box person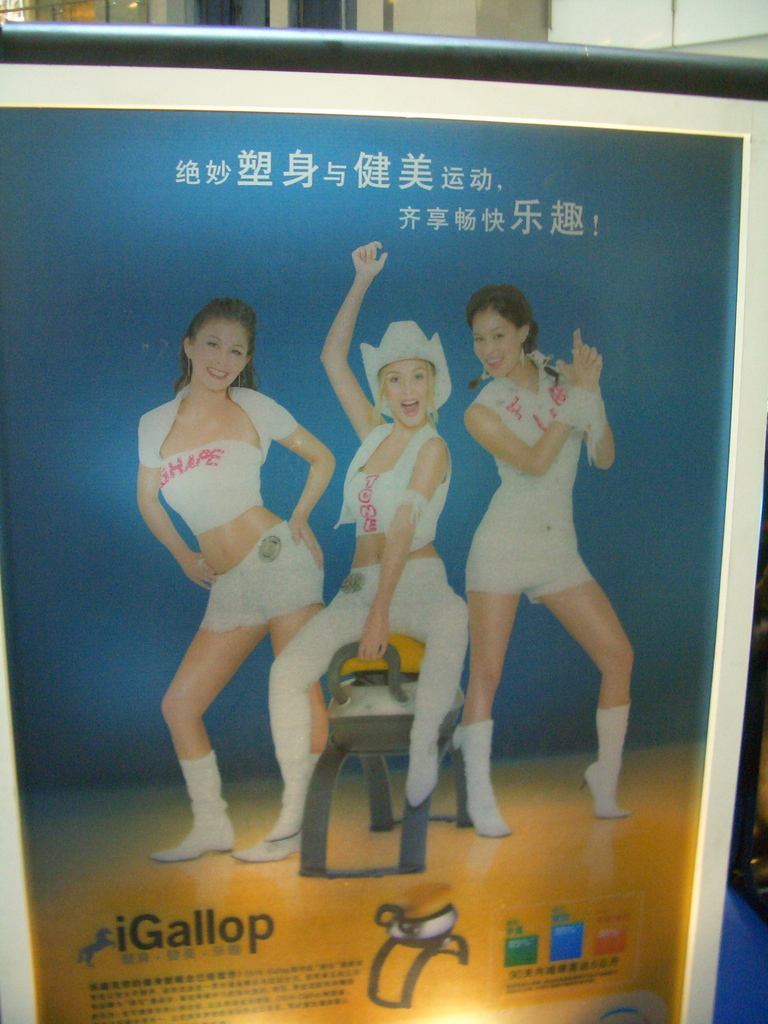
detection(264, 243, 470, 844)
